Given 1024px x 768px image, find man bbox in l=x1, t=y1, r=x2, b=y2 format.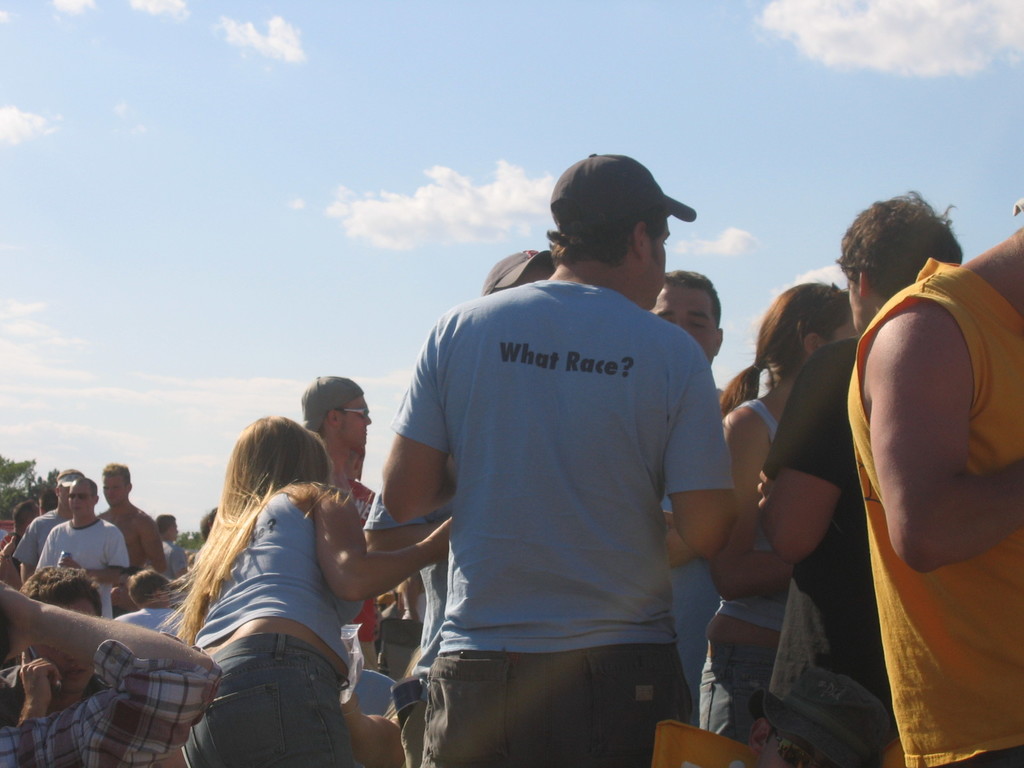
l=111, t=568, r=186, b=643.
